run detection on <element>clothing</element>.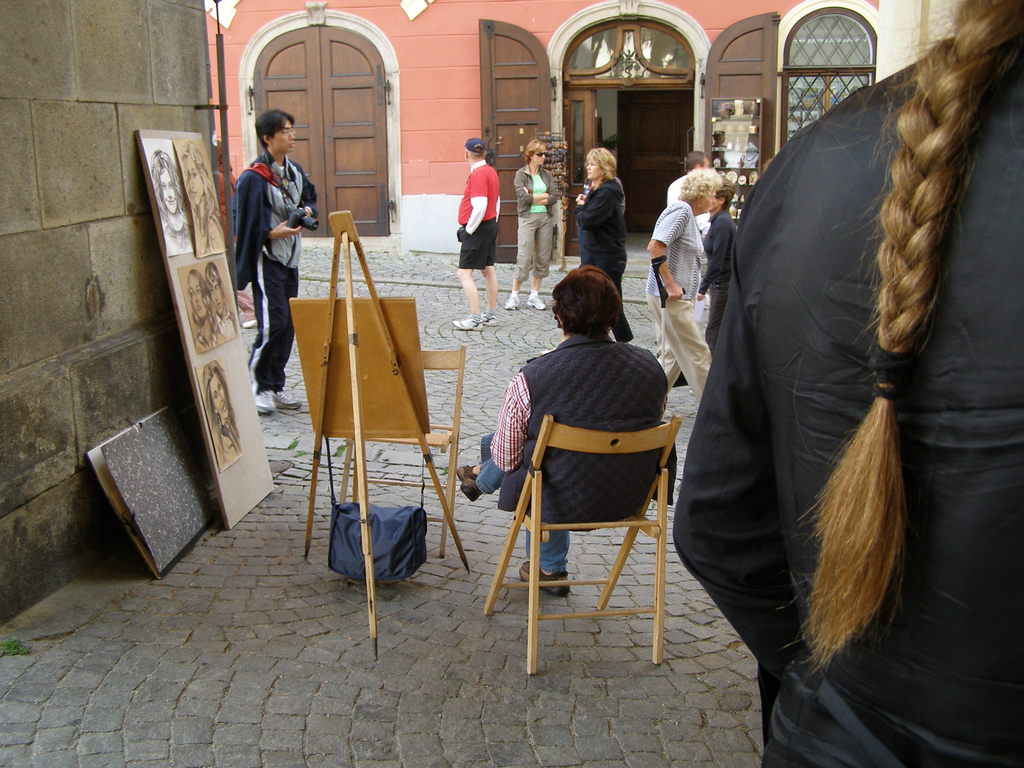
Result: 640 196 709 396.
